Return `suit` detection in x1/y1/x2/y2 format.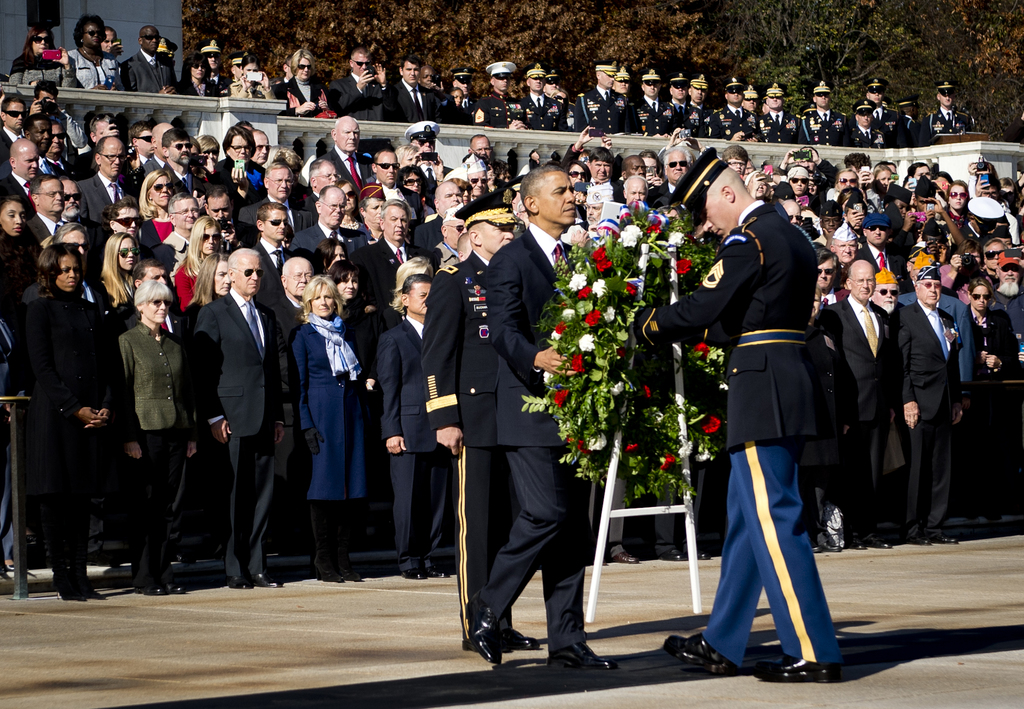
375/317/455/573.
